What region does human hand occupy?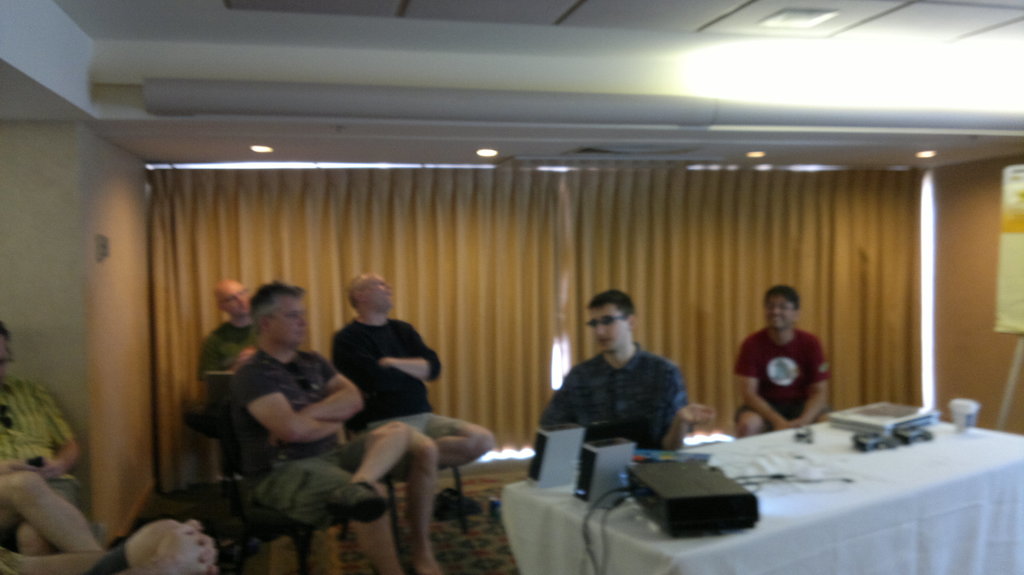
676:400:715:426.
